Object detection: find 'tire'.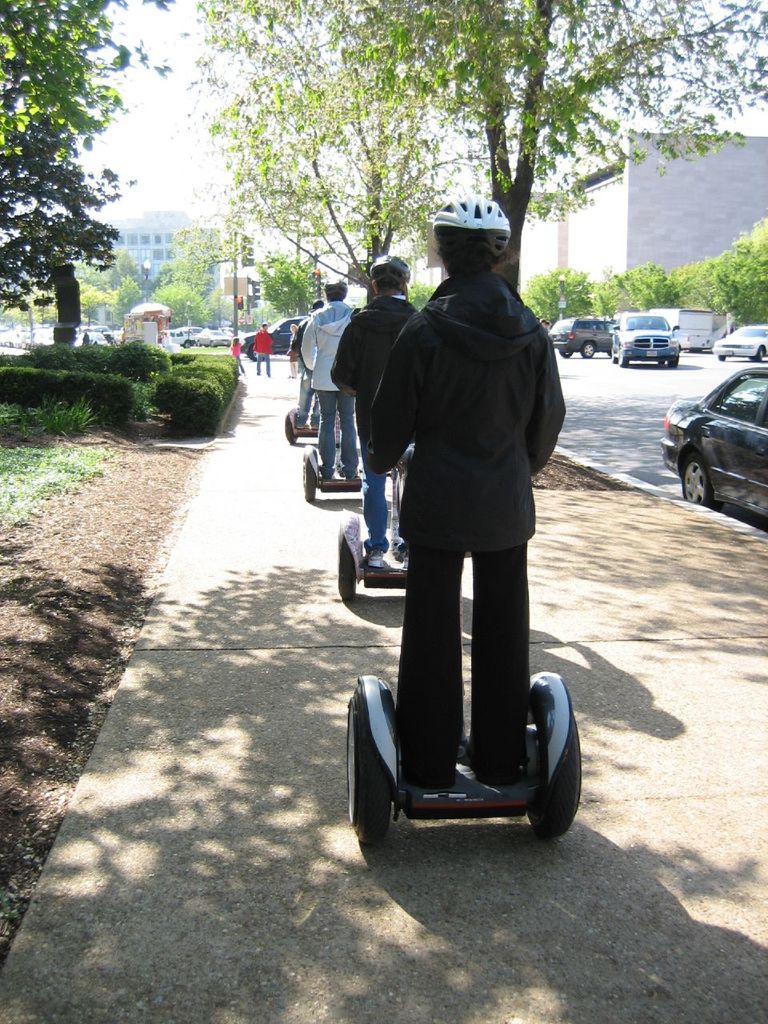
detection(298, 442, 319, 506).
